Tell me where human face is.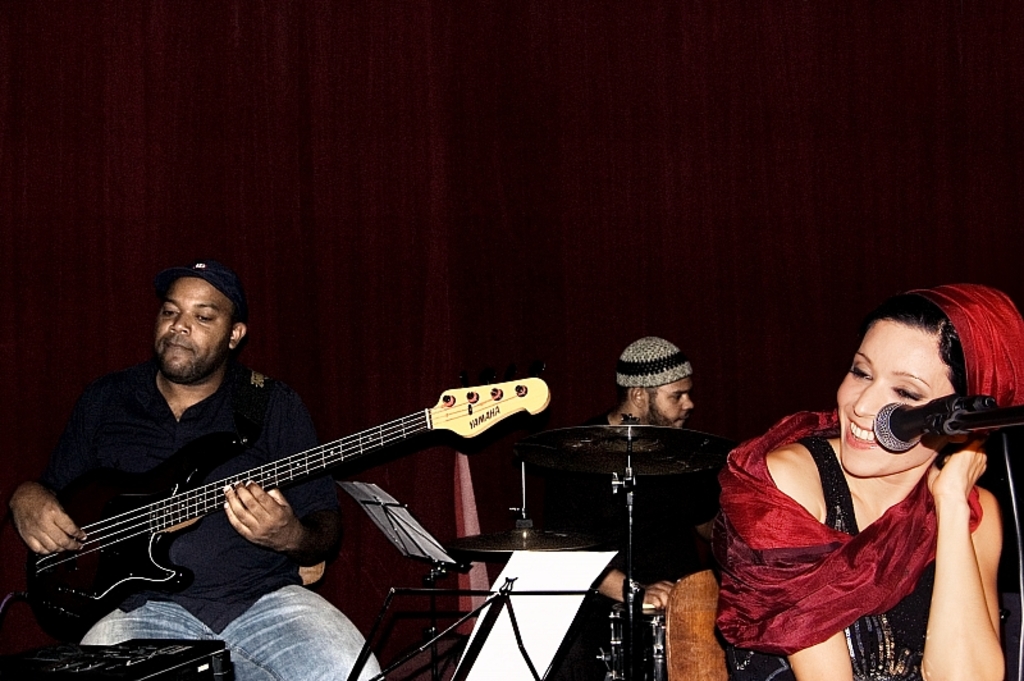
human face is at Rect(641, 381, 691, 424).
